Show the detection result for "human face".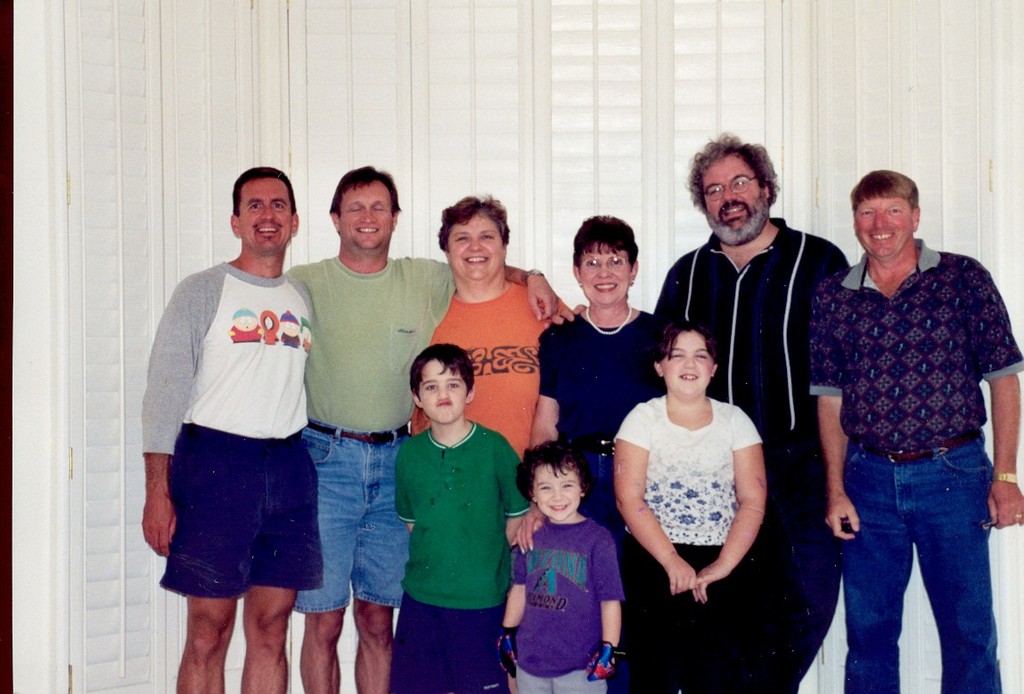
[703,151,767,240].
